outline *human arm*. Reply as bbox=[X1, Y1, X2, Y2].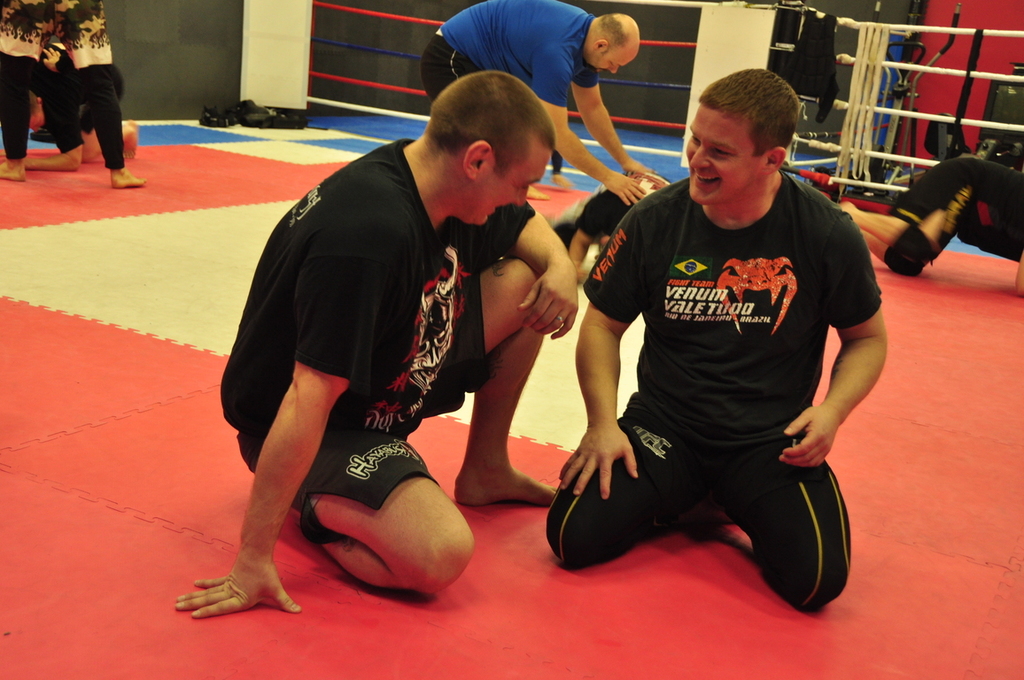
bbox=[35, 46, 71, 73].
